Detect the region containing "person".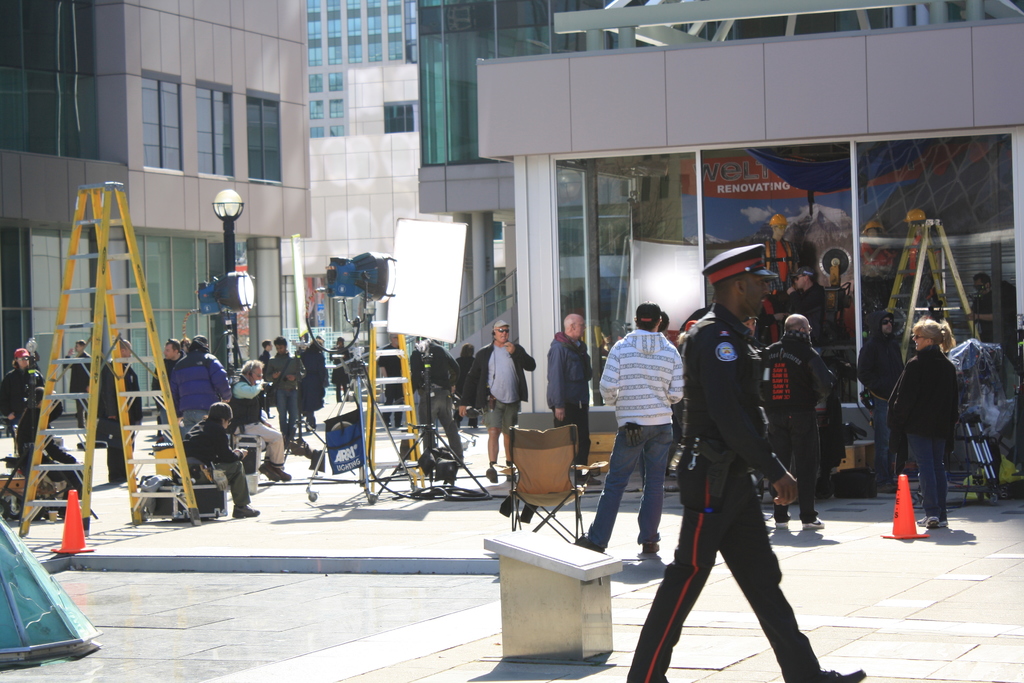
bbox(2, 339, 40, 439).
